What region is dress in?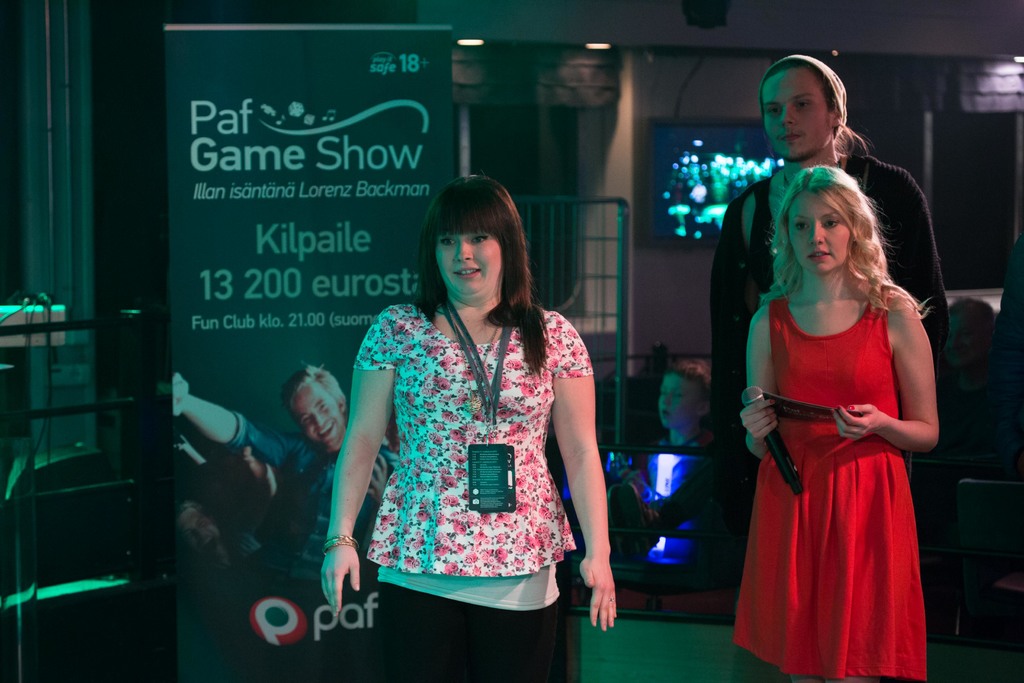
locate(740, 257, 949, 659).
